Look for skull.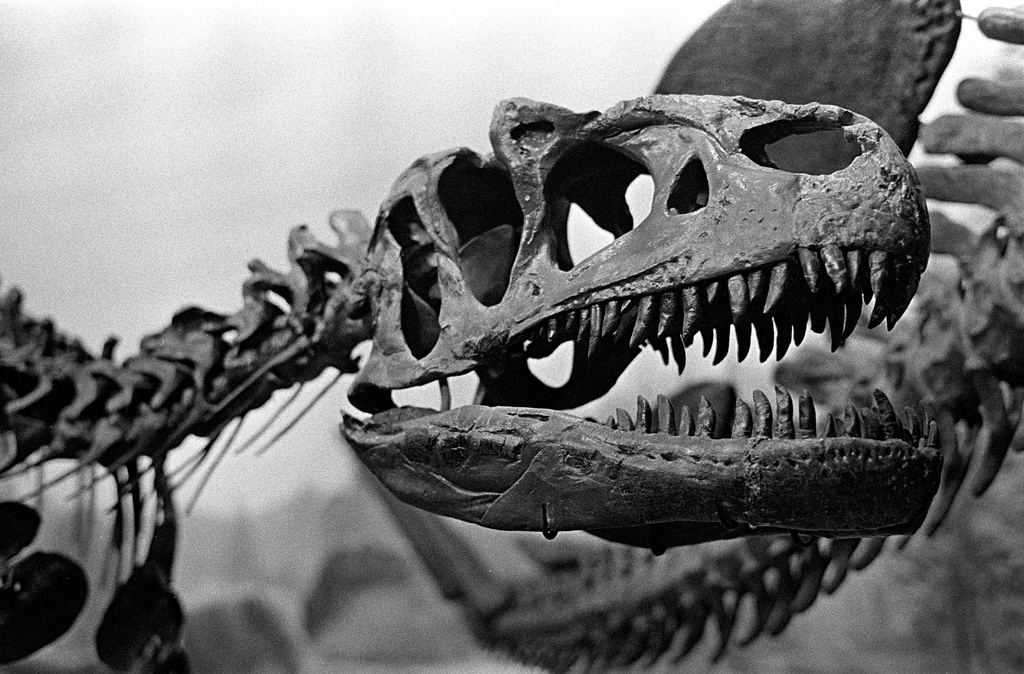
Found: {"left": 328, "top": 104, "right": 945, "bottom": 457}.
